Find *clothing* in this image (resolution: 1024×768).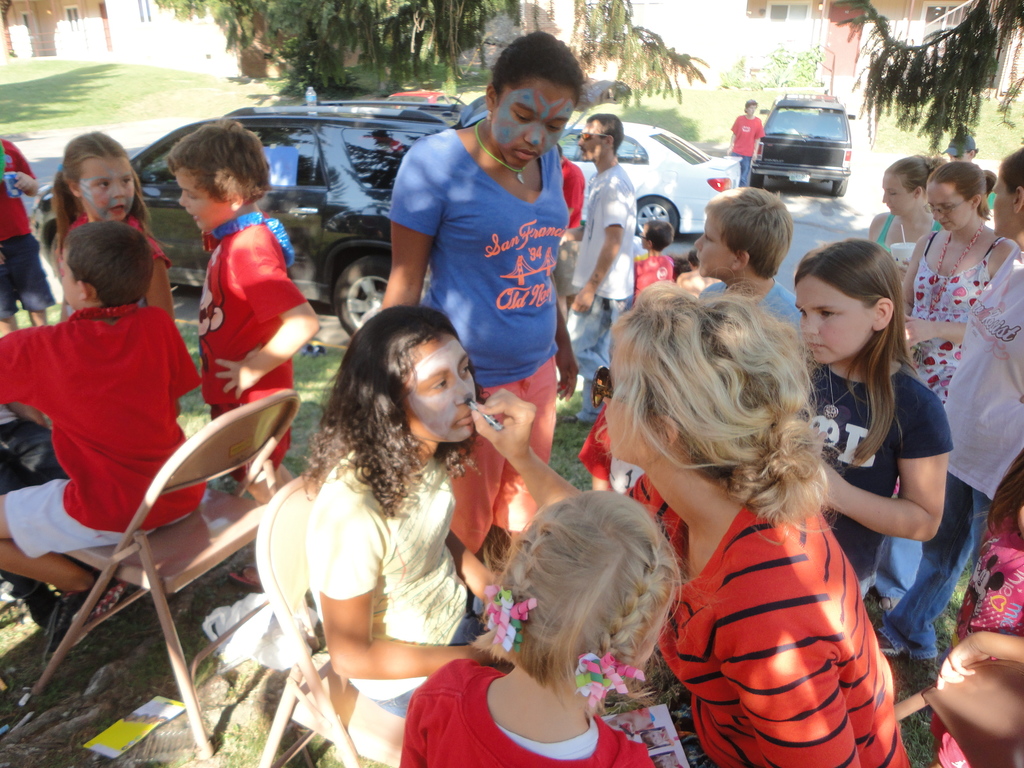
<box>380,159,570,529</box>.
